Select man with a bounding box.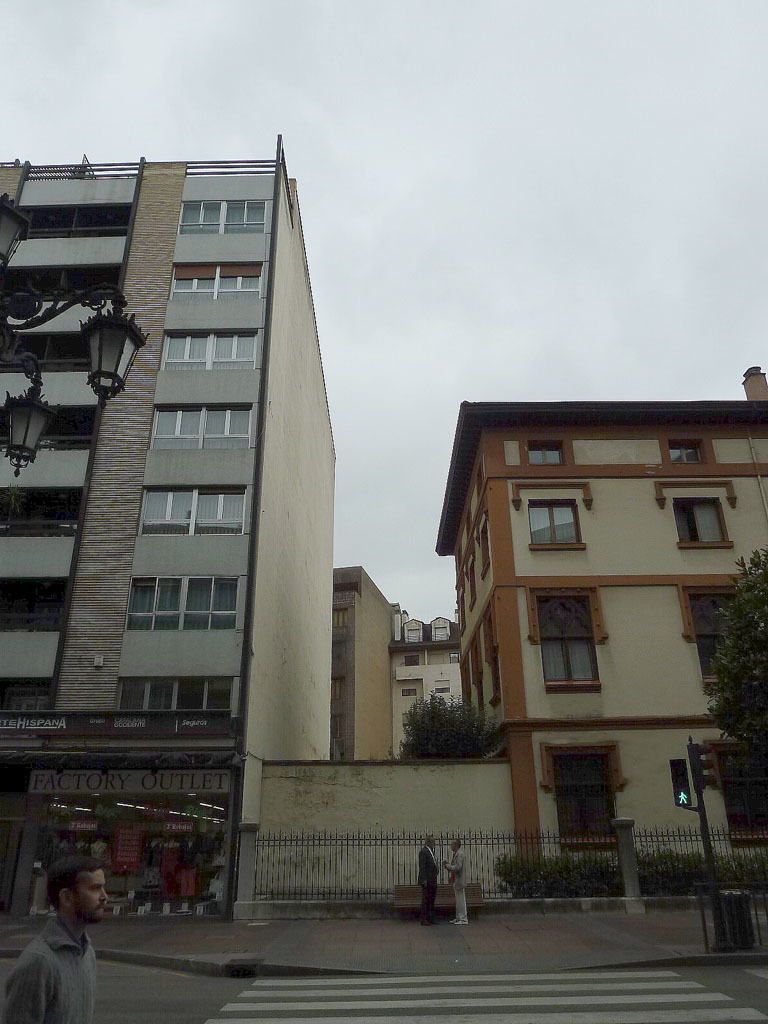
region(421, 832, 442, 929).
